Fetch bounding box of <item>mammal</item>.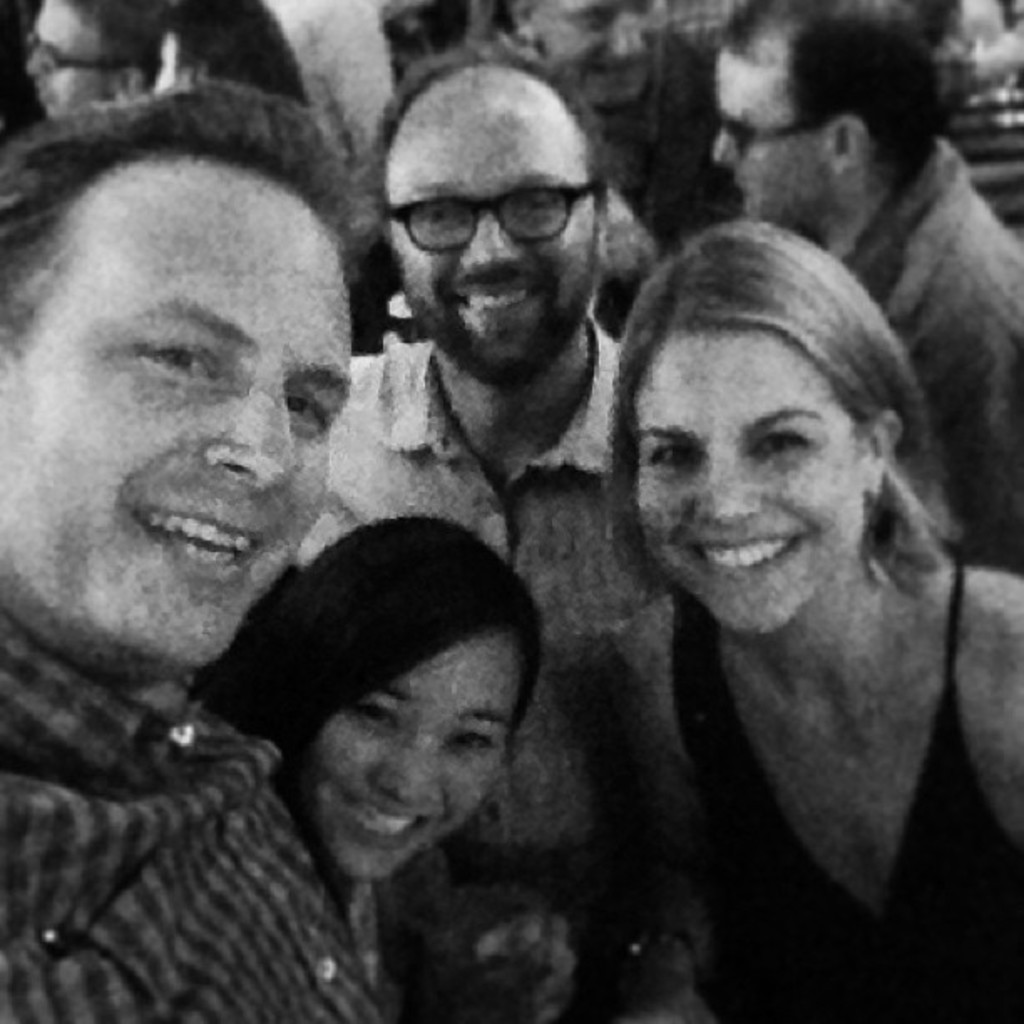
Bbox: left=25, top=0, right=159, bottom=156.
